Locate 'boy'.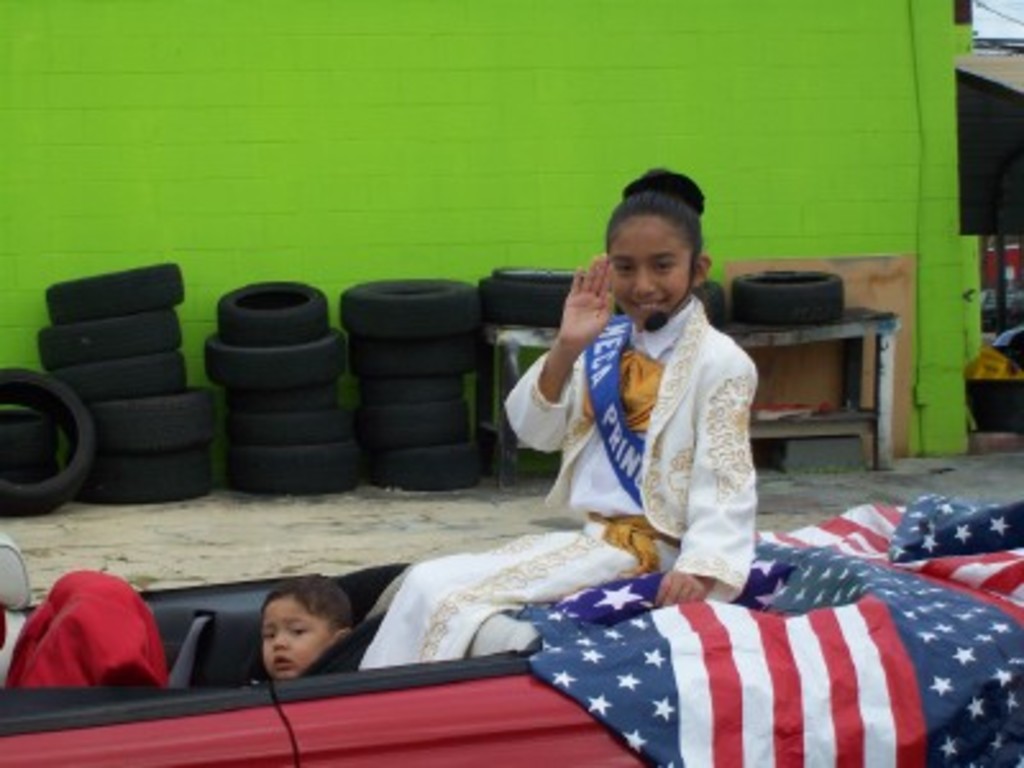
Bounding box: (left=248, top=573, right=348, bottom=684).
